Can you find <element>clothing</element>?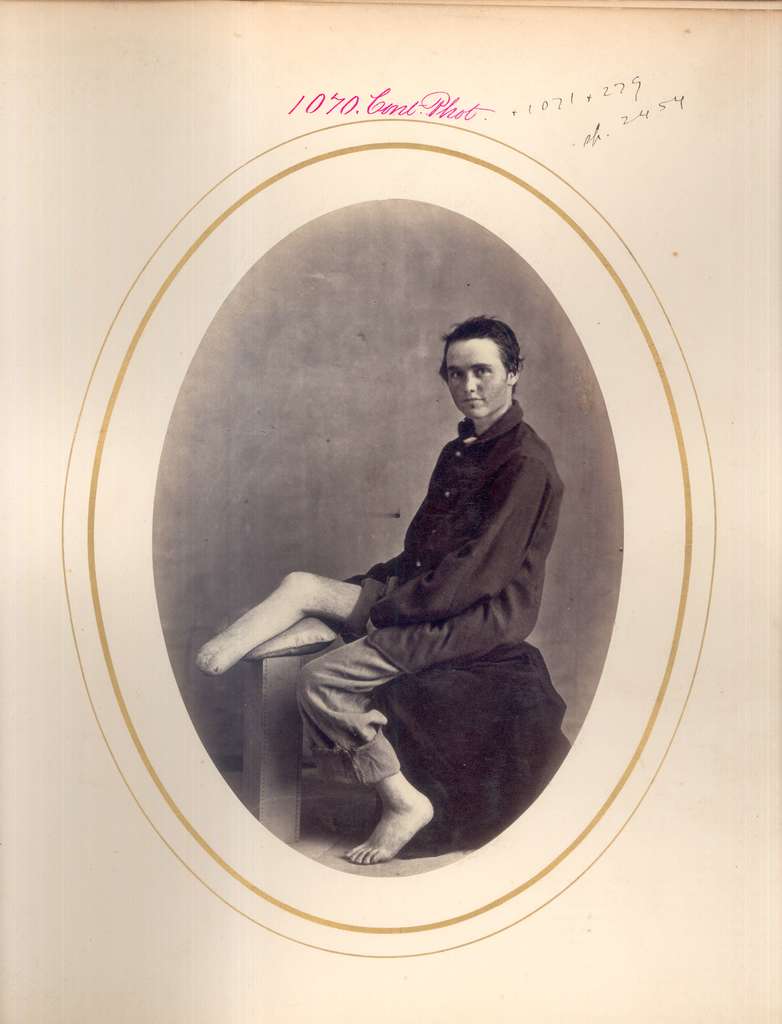
Yes, bounding box: BBox(295, 401, 564, 784).
